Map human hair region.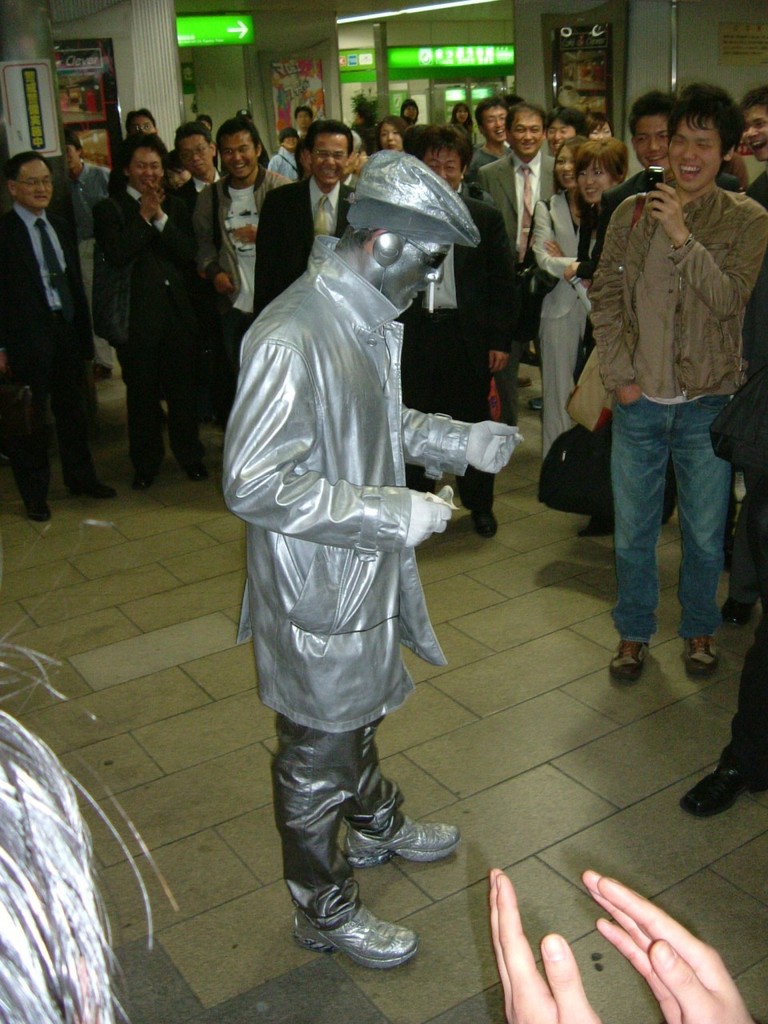
Mapped to <bbox>401, 97, 418, 116</bbox>.
